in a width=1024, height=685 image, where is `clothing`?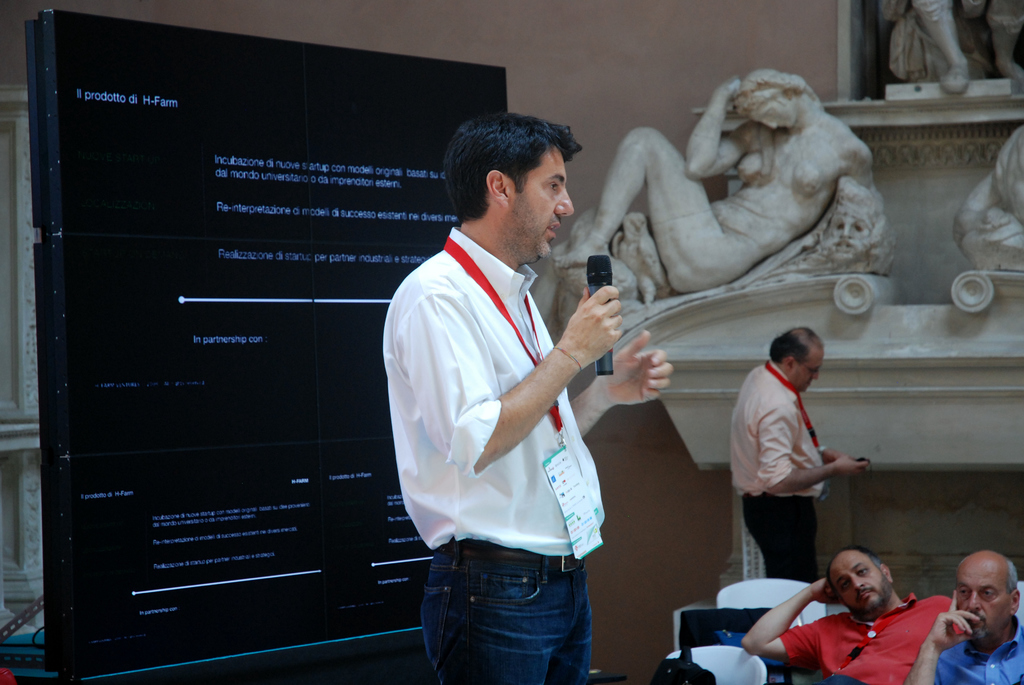
778, 590, 967, 684.
